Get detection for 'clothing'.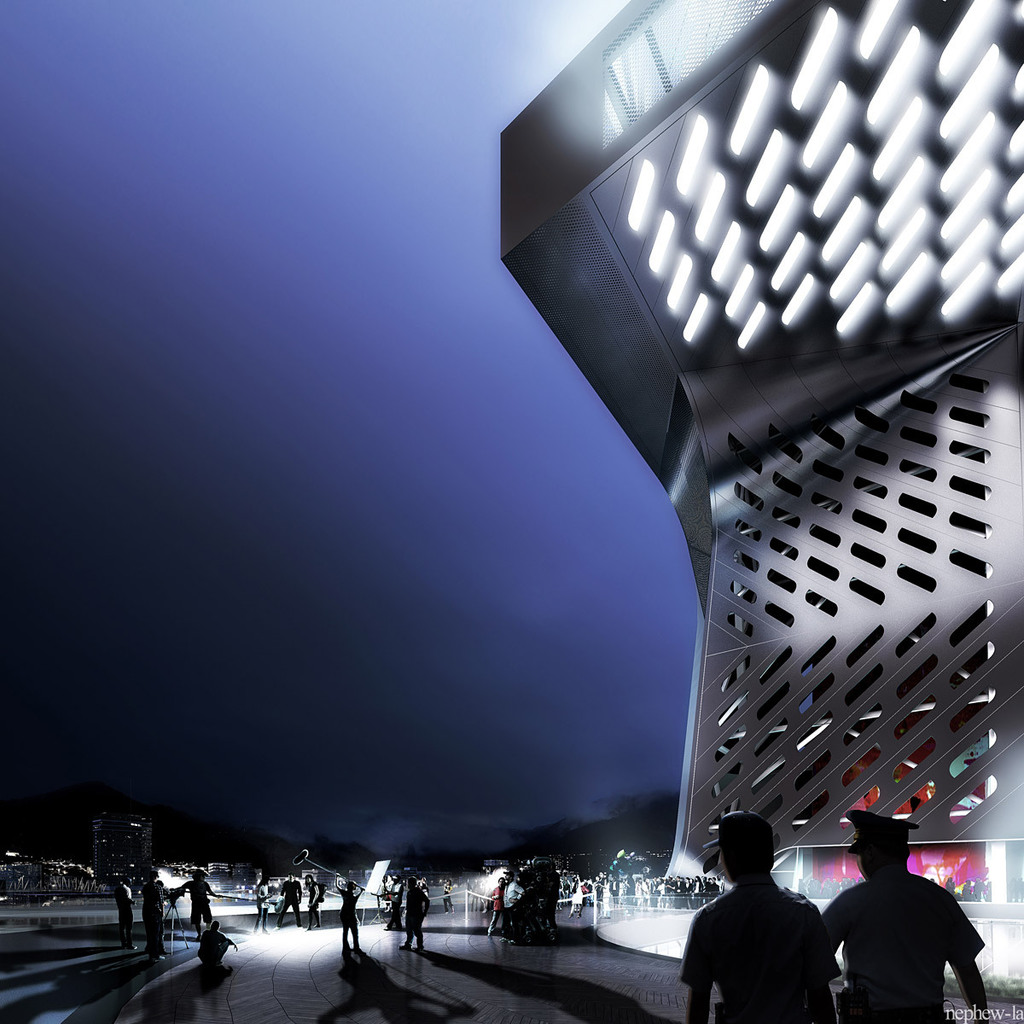
Detection: [674, 882, 846, 1023].
